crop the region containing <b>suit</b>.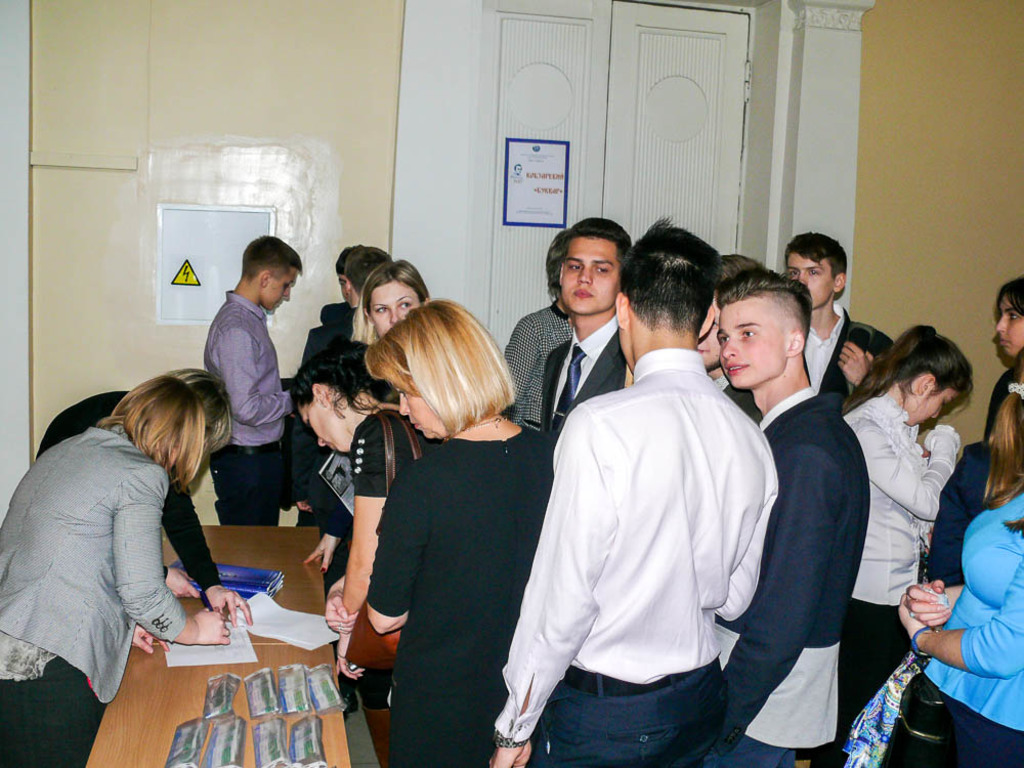
Crop region: (541,313,629,446).
